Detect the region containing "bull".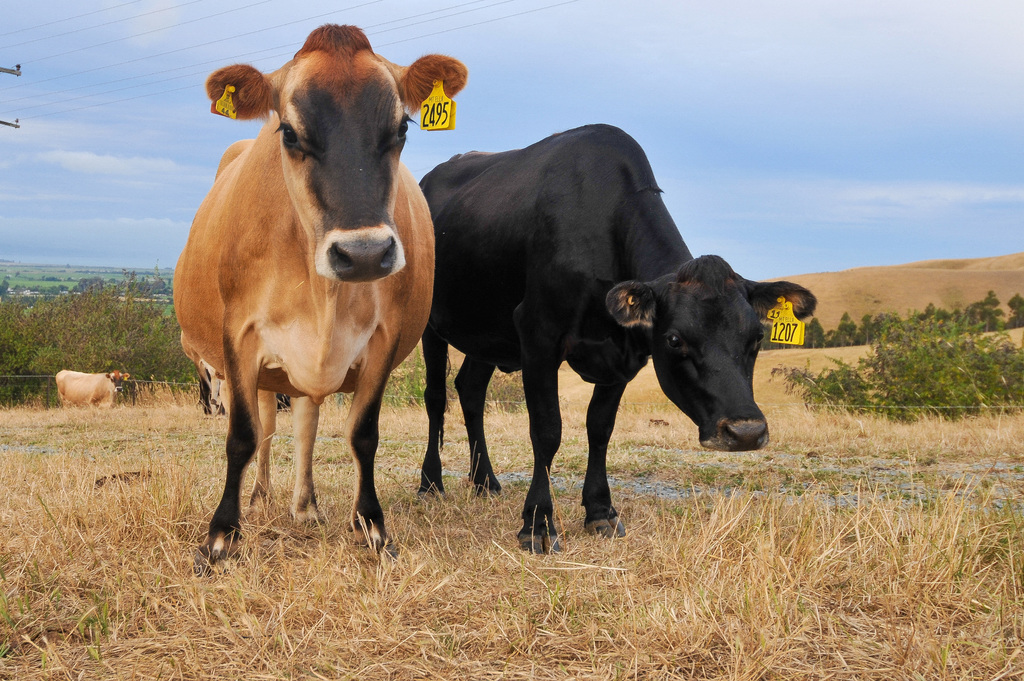
region(413, 115, 815, 560).
